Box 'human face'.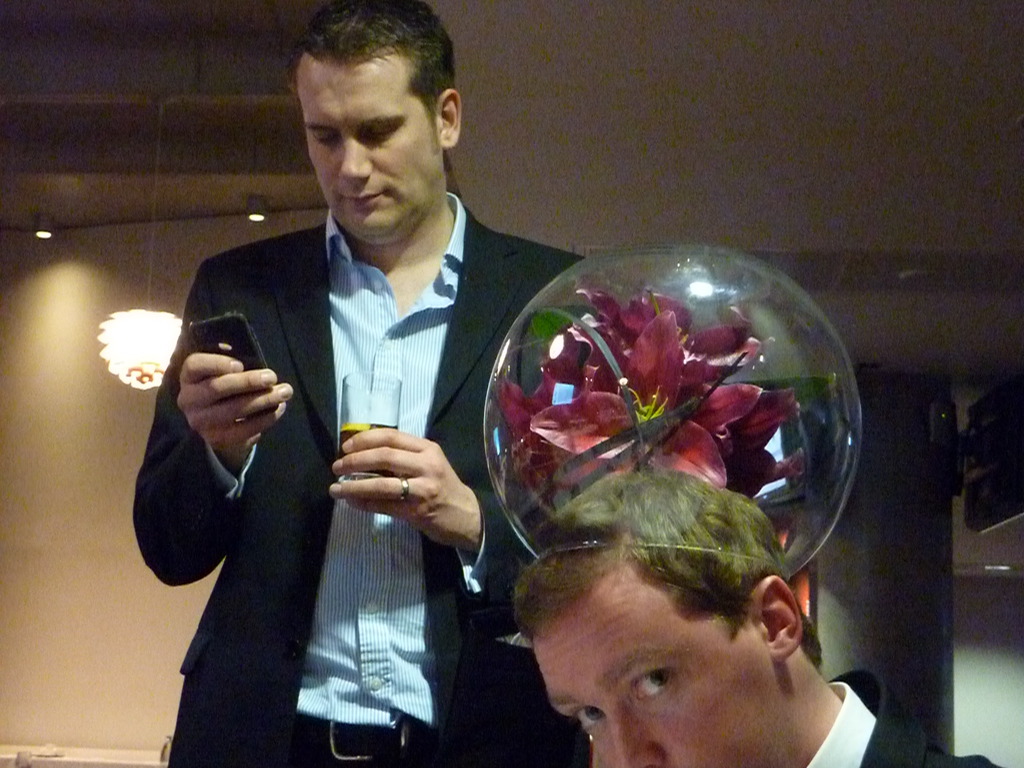
(x1=526, y1=557, x2=789, y2=767).
